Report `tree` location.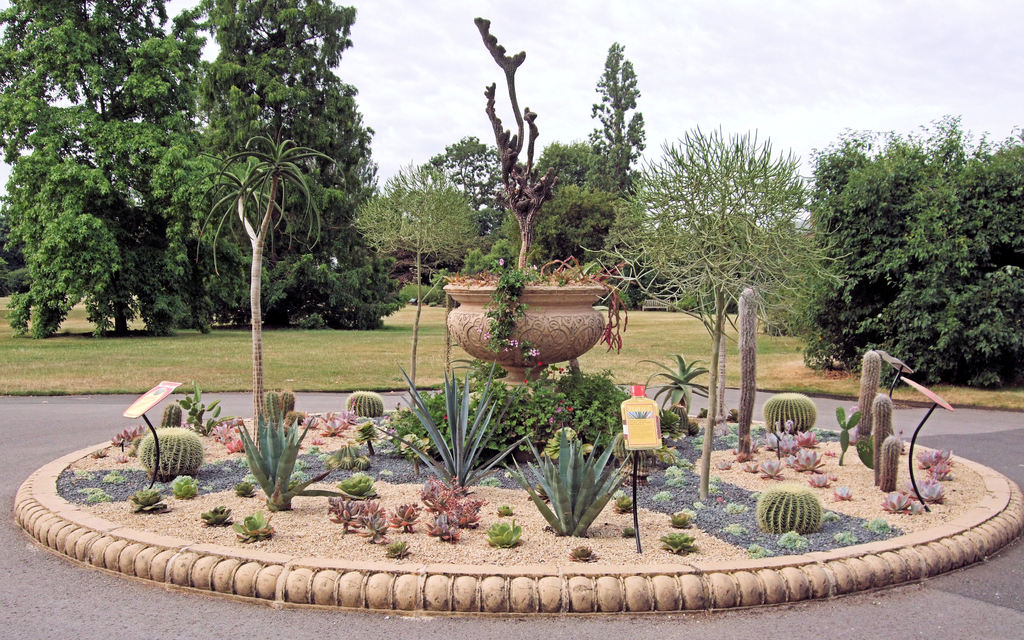
Report: [584, 27, 659, 226].
